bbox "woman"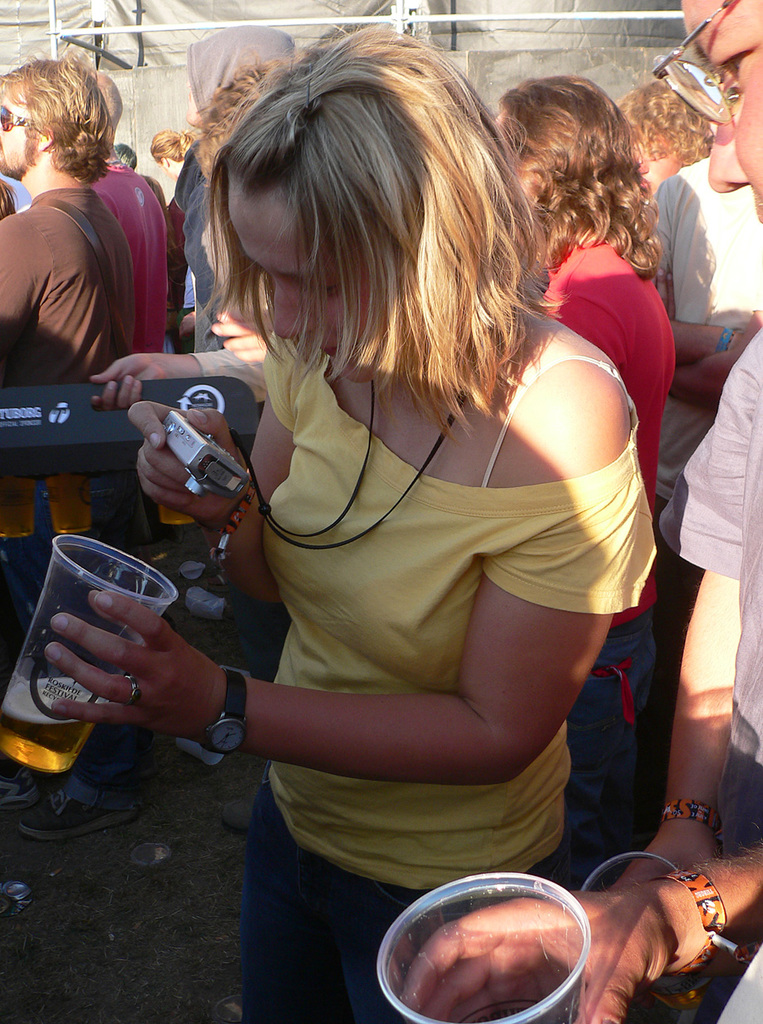
497 74 679 892
